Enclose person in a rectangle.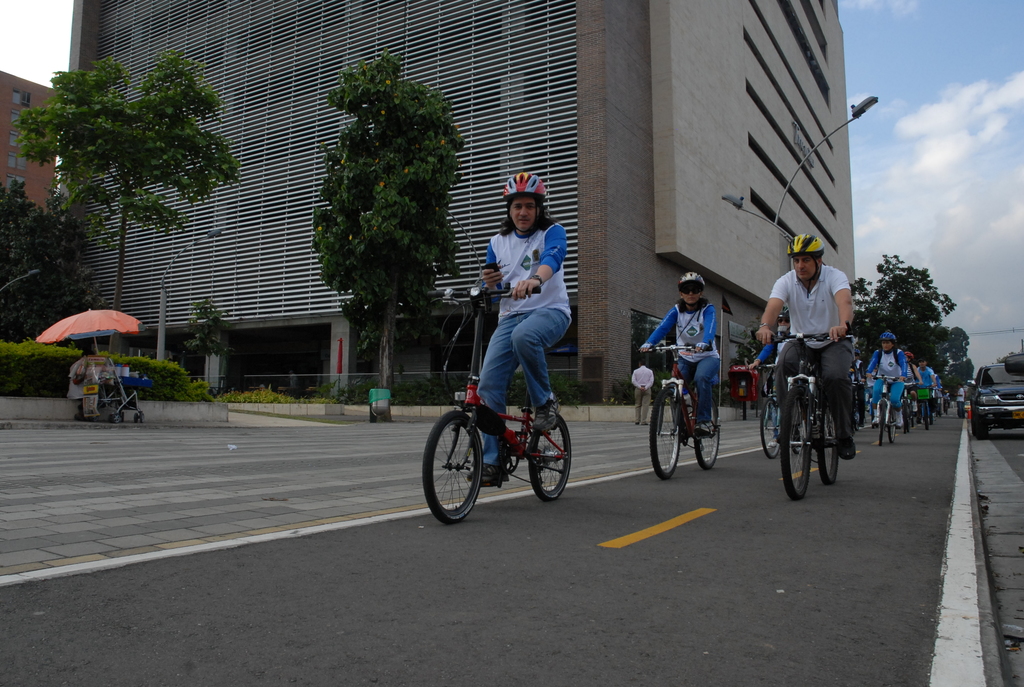
bbox(646, 281, 724, 506).
